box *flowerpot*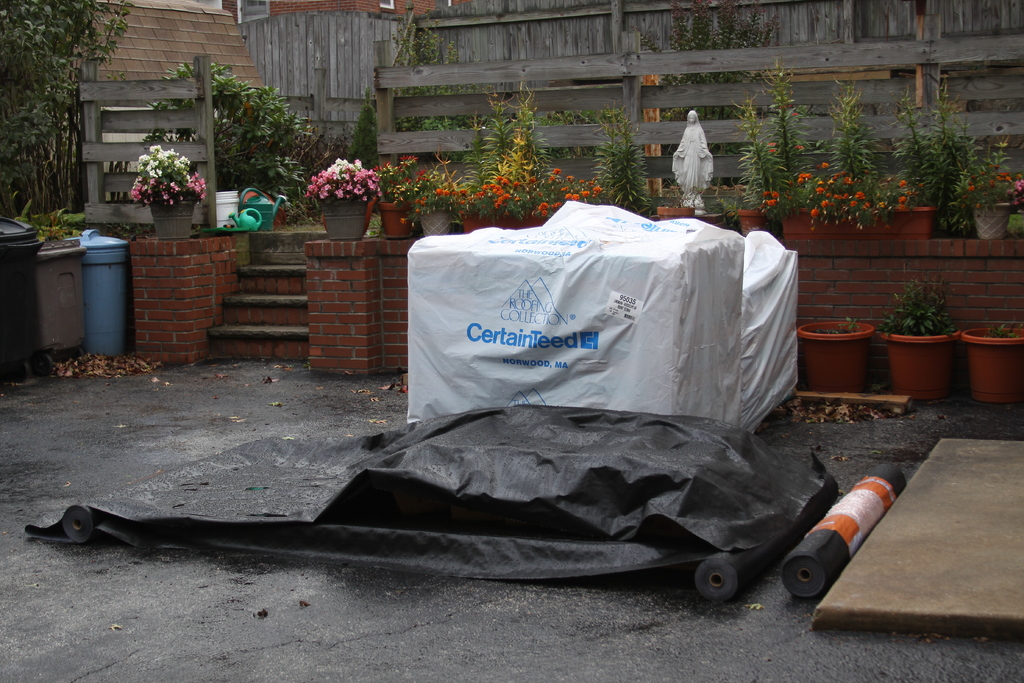
(x1=777, y1=205, x2=940, y2=243)
